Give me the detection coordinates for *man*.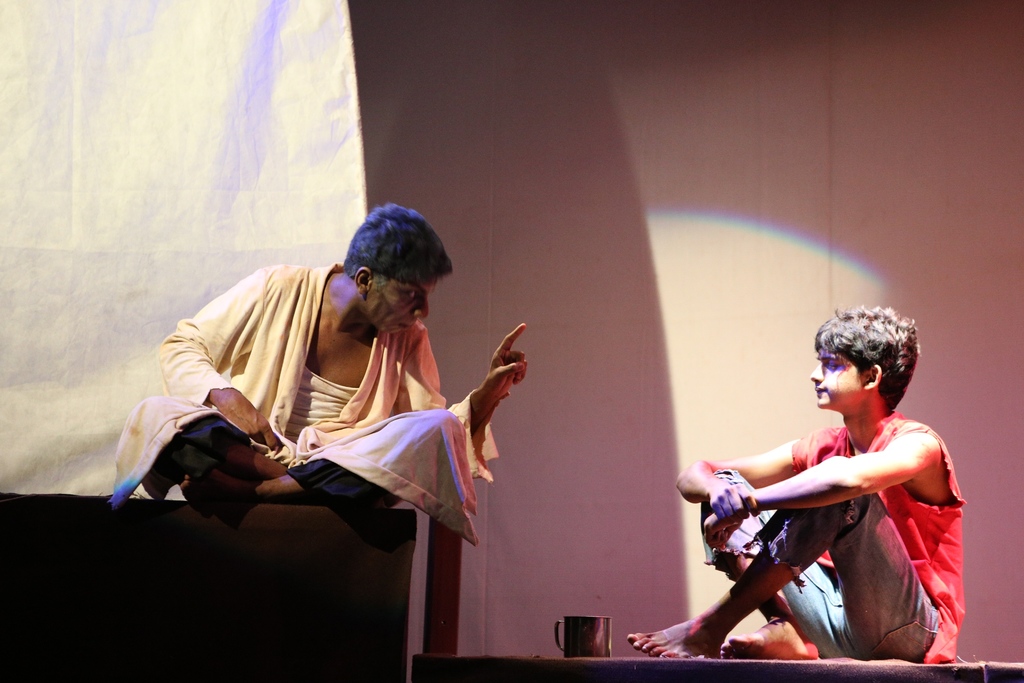
detection(110, 204, 530, 552).
